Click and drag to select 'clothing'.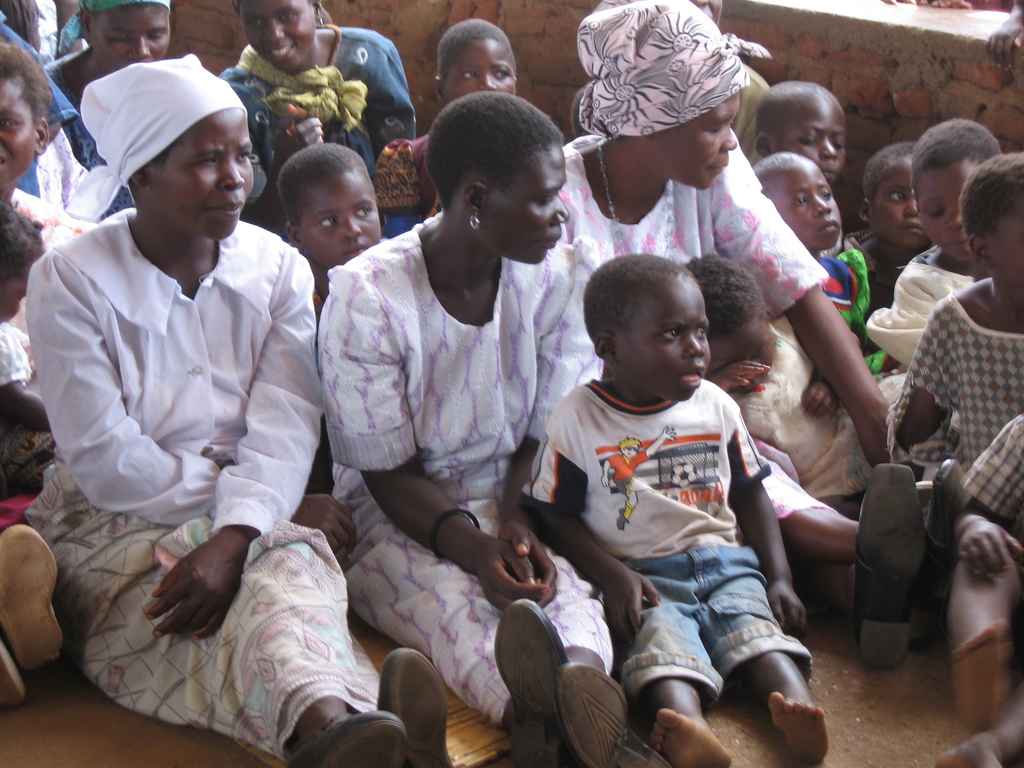
Selection: pyautogui.locateOnScreen(334, 207, 618, 708).
